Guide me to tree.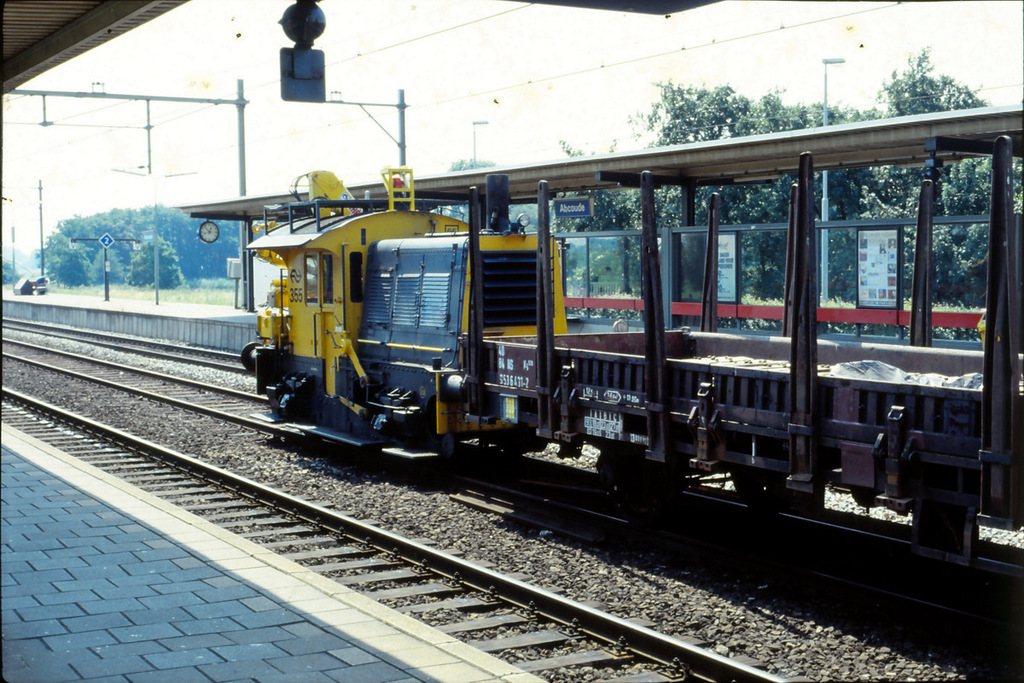
Guidance: locate(1, 259, 27, 285).
